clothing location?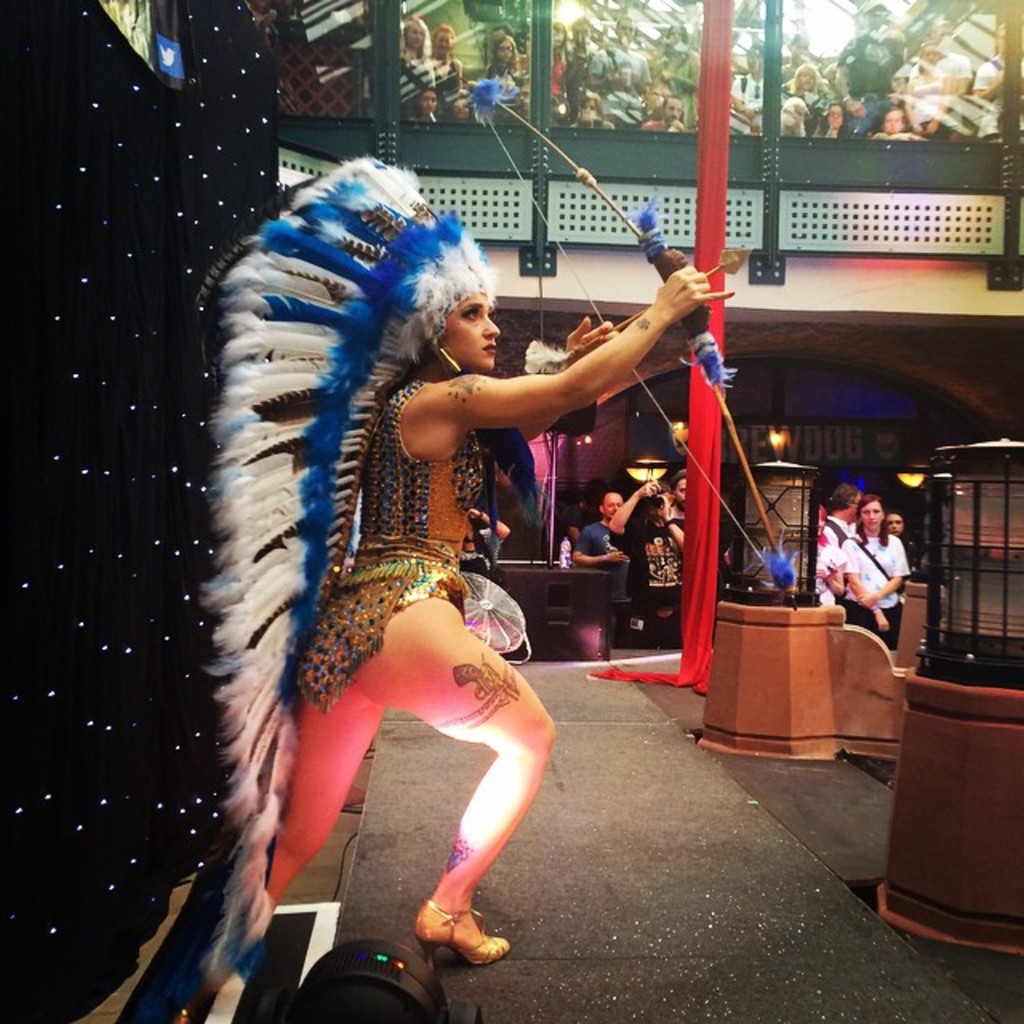
region(571, 515, 624, 616)
